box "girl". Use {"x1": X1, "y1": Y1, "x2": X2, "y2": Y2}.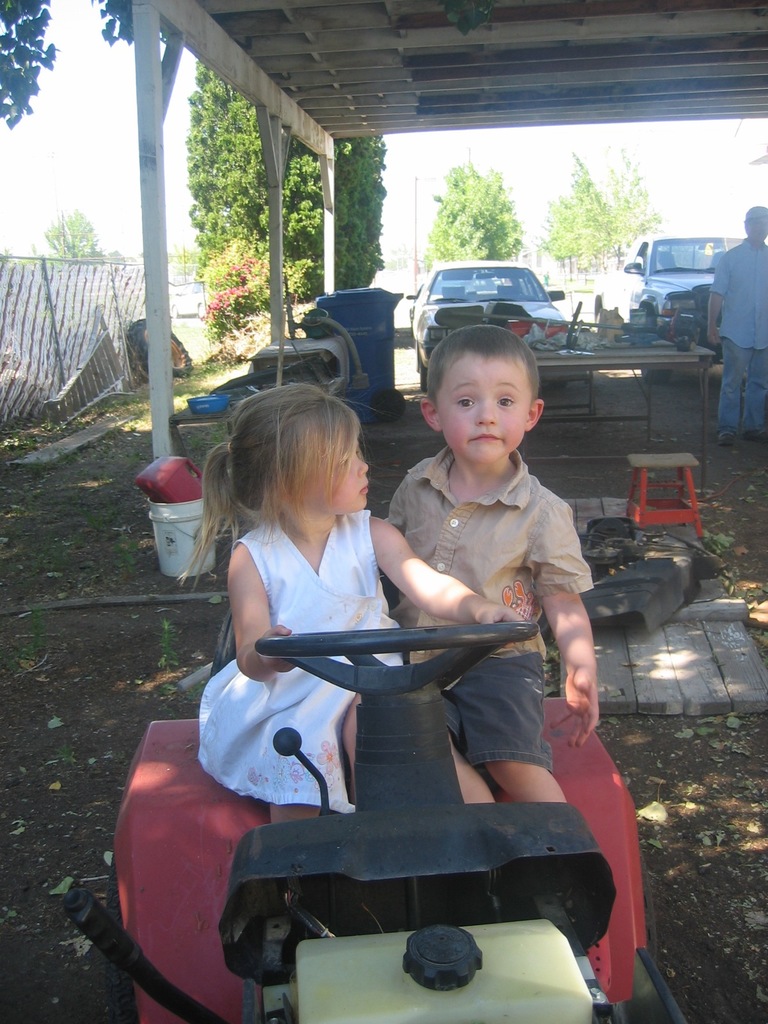
{"x1": 180, "y1": 380, "x2": 523, "y2": 829}.
